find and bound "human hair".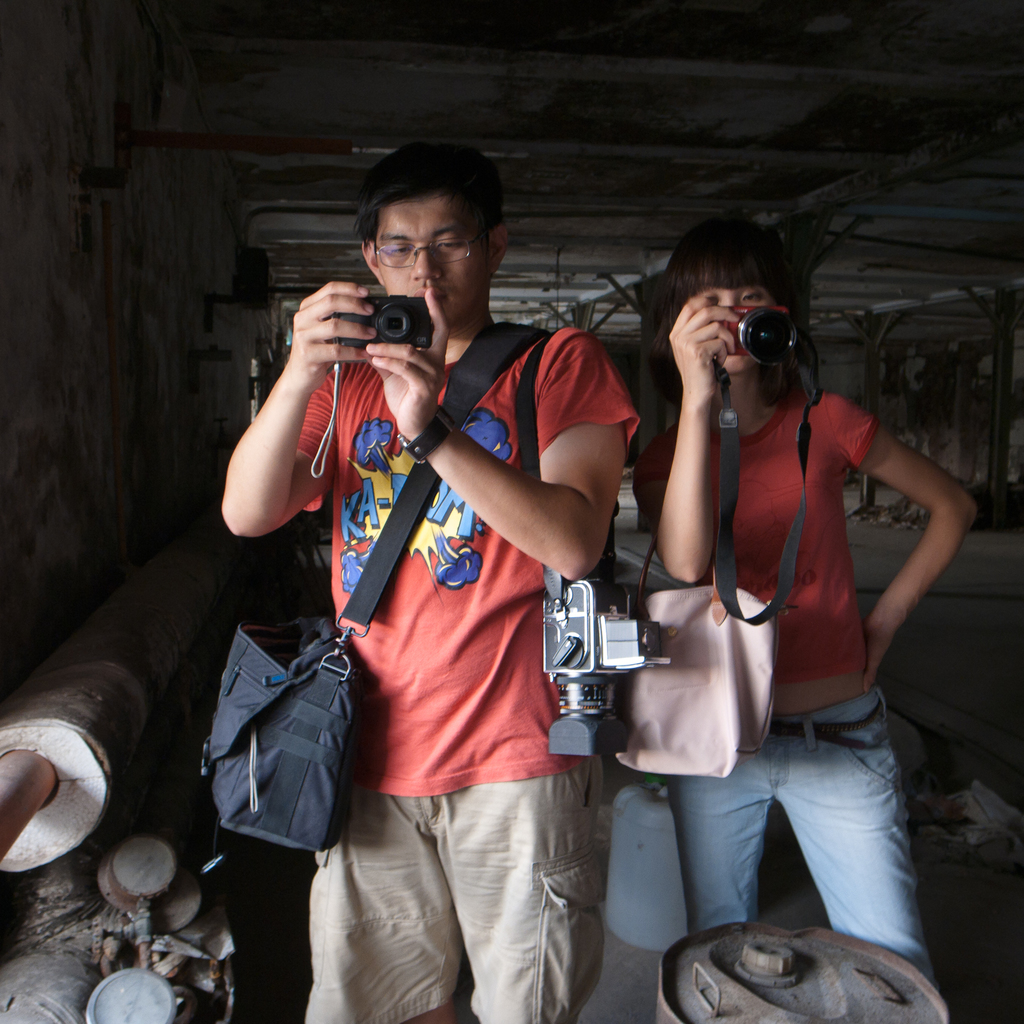
Bound: <box>350,146,511,278</box>.
